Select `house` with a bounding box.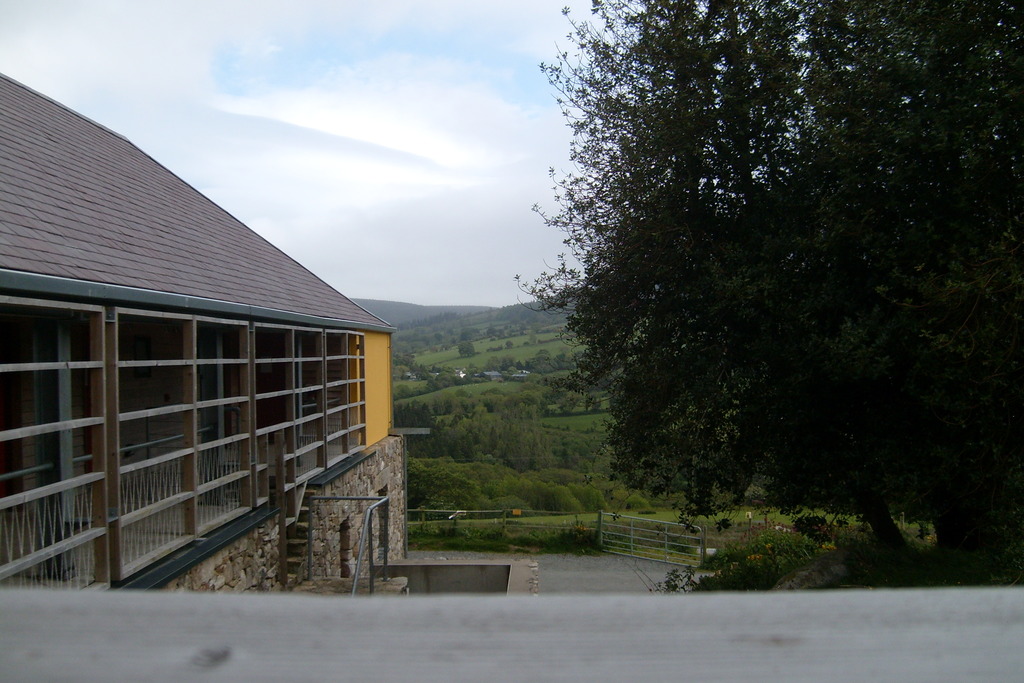
0:70:538:589.
